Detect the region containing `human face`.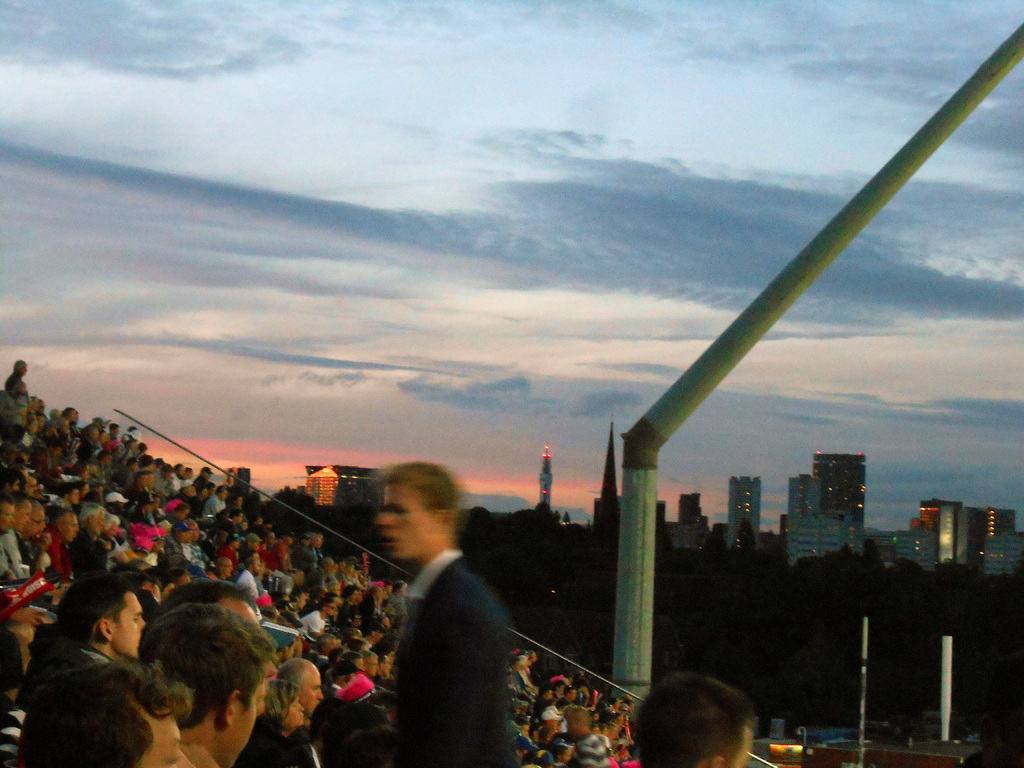
(61,515,77,538).
